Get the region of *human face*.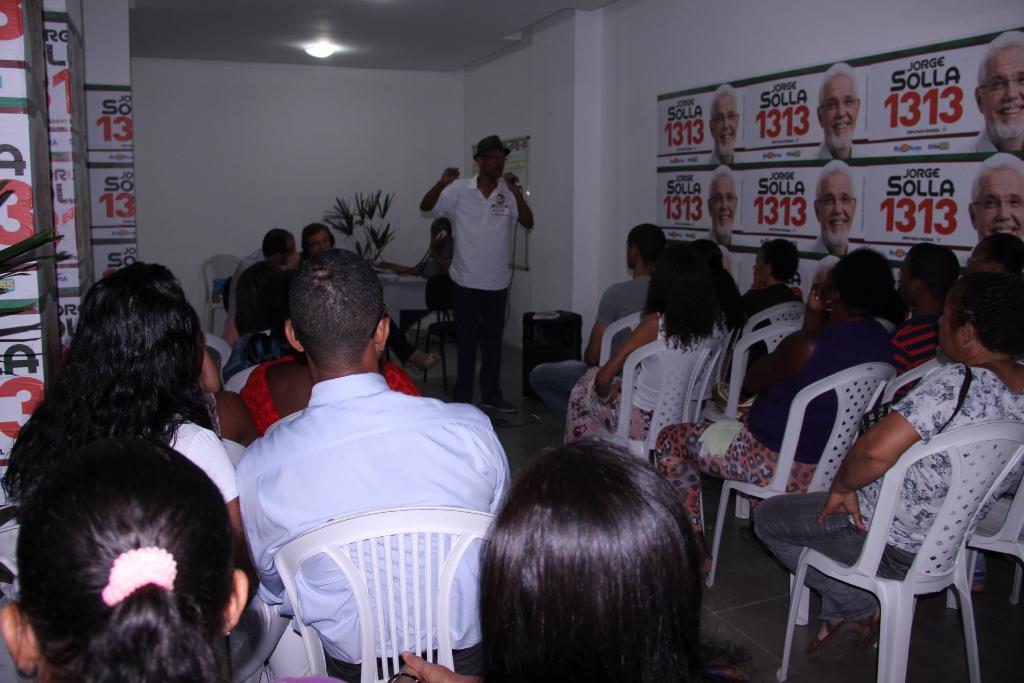
627, 244, 638, 266.
